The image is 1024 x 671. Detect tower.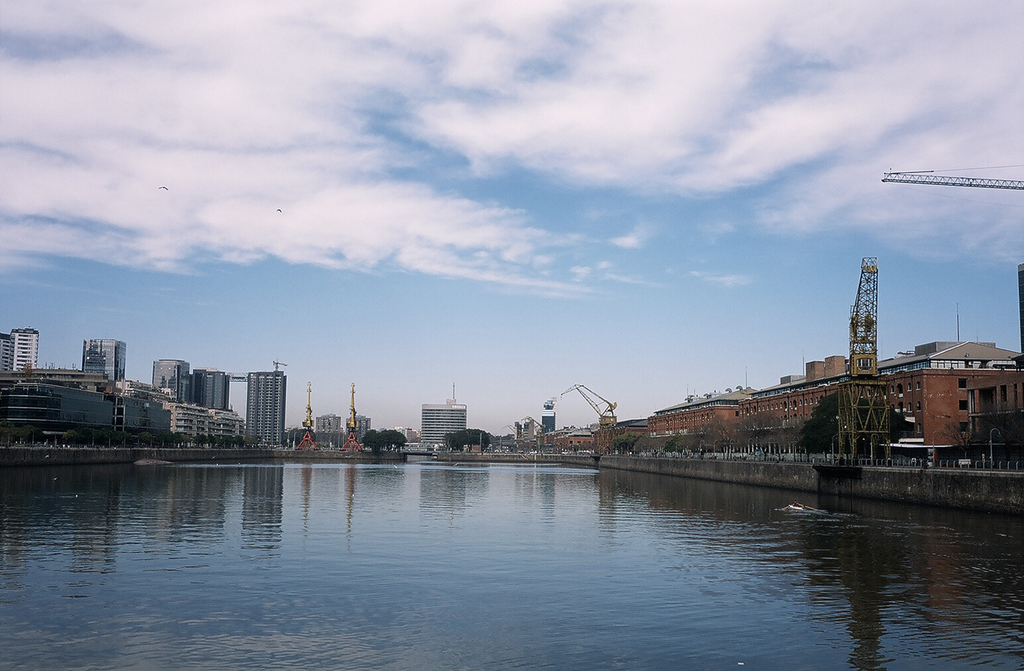
Detection: locate(81, 339, 131, 388).
